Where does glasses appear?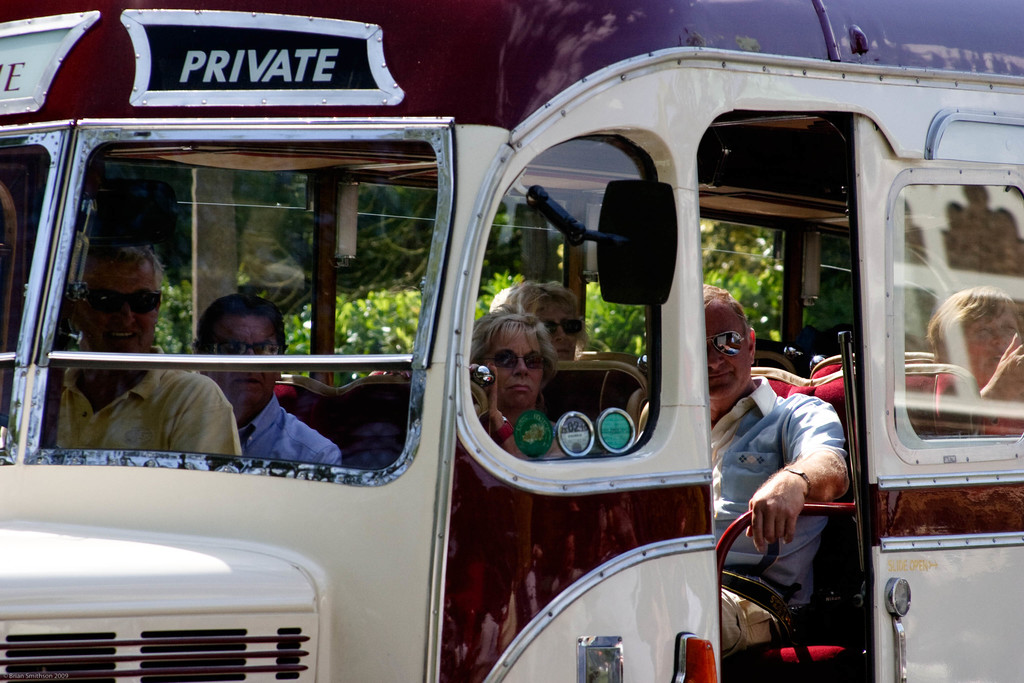
Appears at [75, 288, 168, 318].
